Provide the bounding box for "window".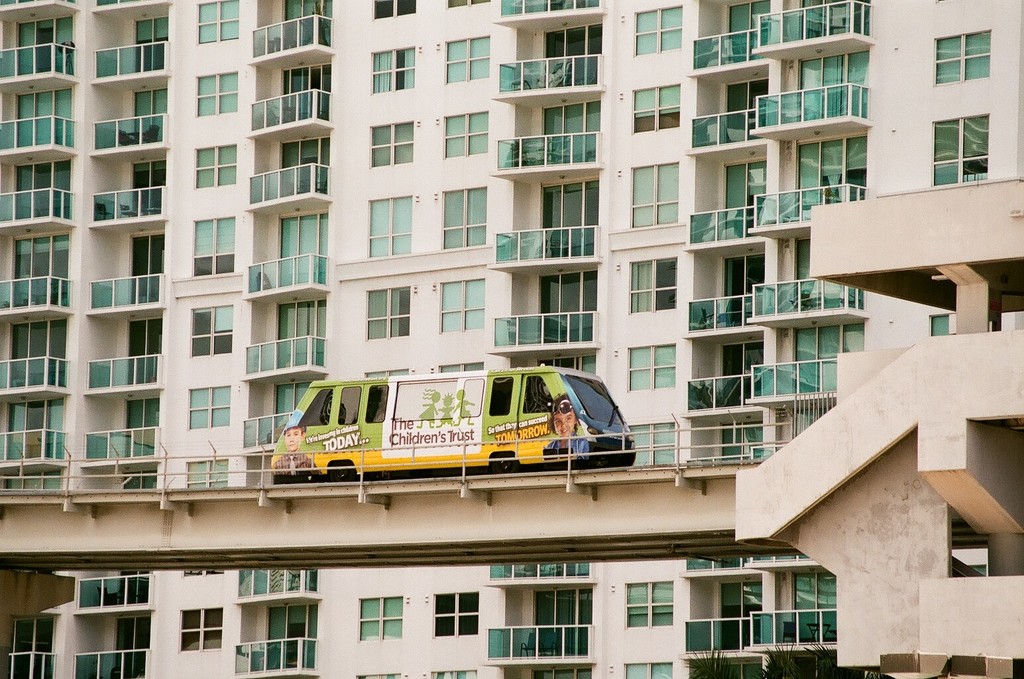
x1=624 y1=342 x2=680 y2=389.
